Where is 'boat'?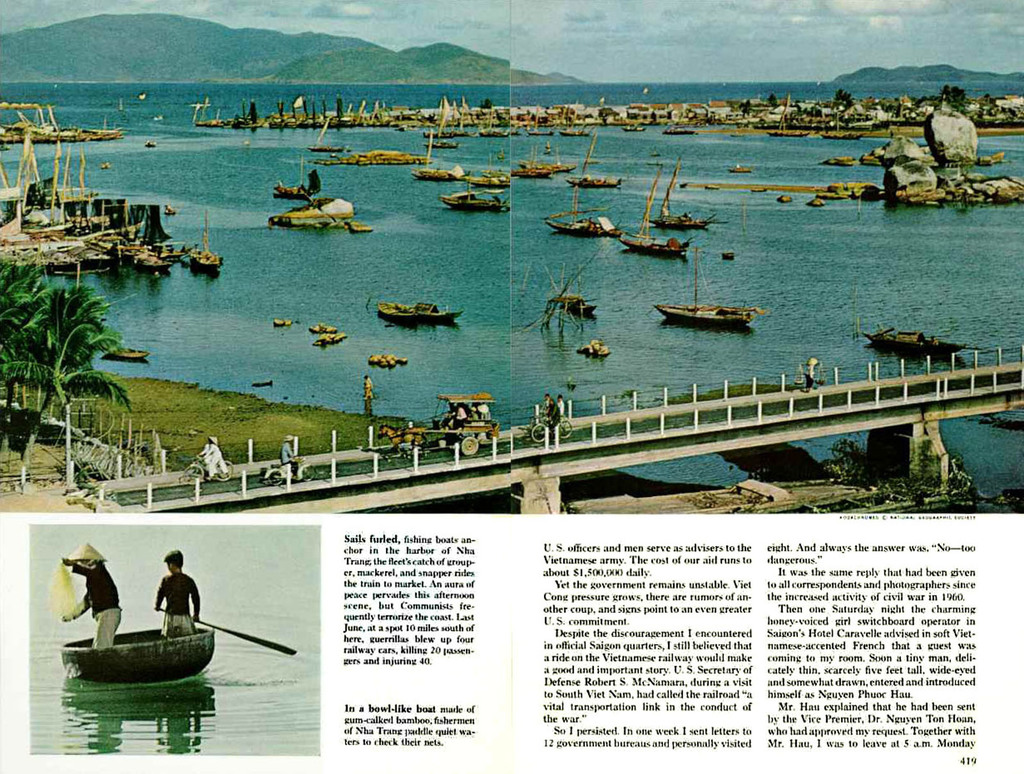
<region>571, 131, 624, 189</region>.
